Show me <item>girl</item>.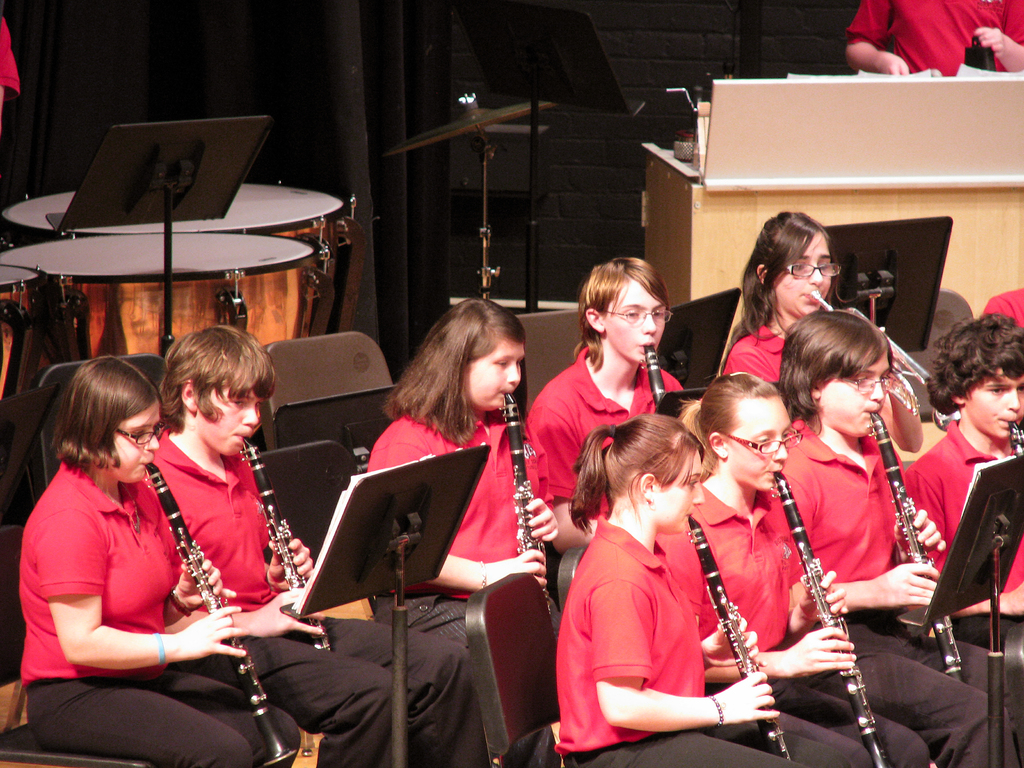
<item>girl</item> is here: left=715, top=208, right=924, bottom=454.
